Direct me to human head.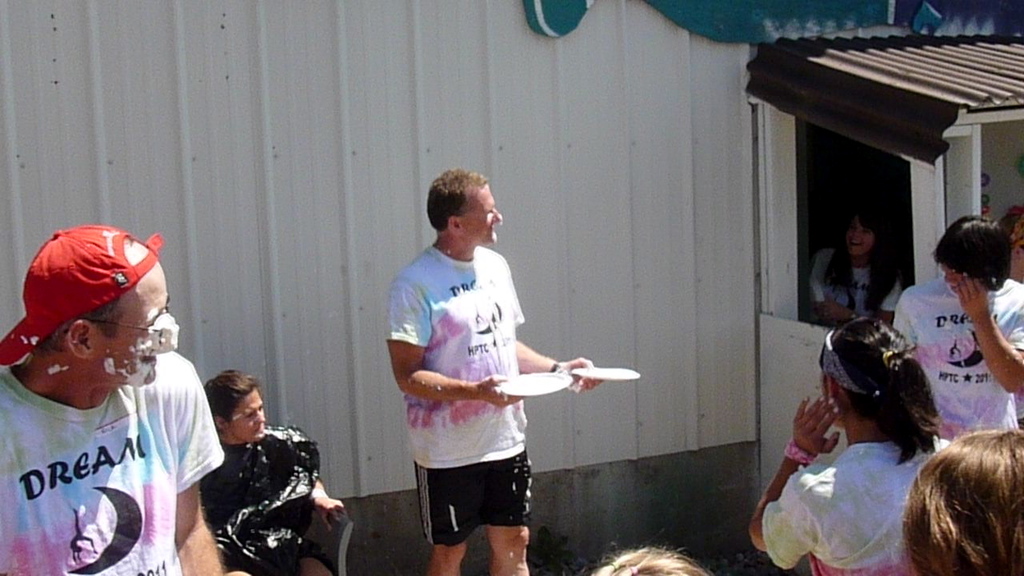
Direction: (x1=823, y1=319, x2=910, y2=423).
